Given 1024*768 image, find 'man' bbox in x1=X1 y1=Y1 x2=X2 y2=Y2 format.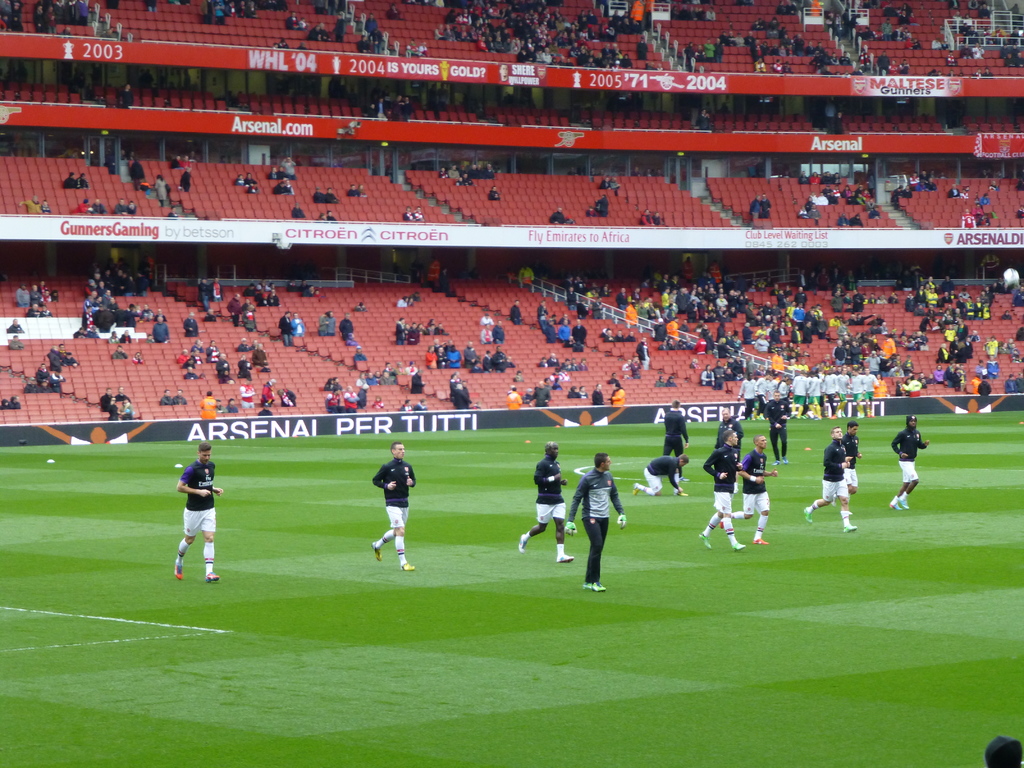
x1=804 y1=323 x2=813 y2=344.
